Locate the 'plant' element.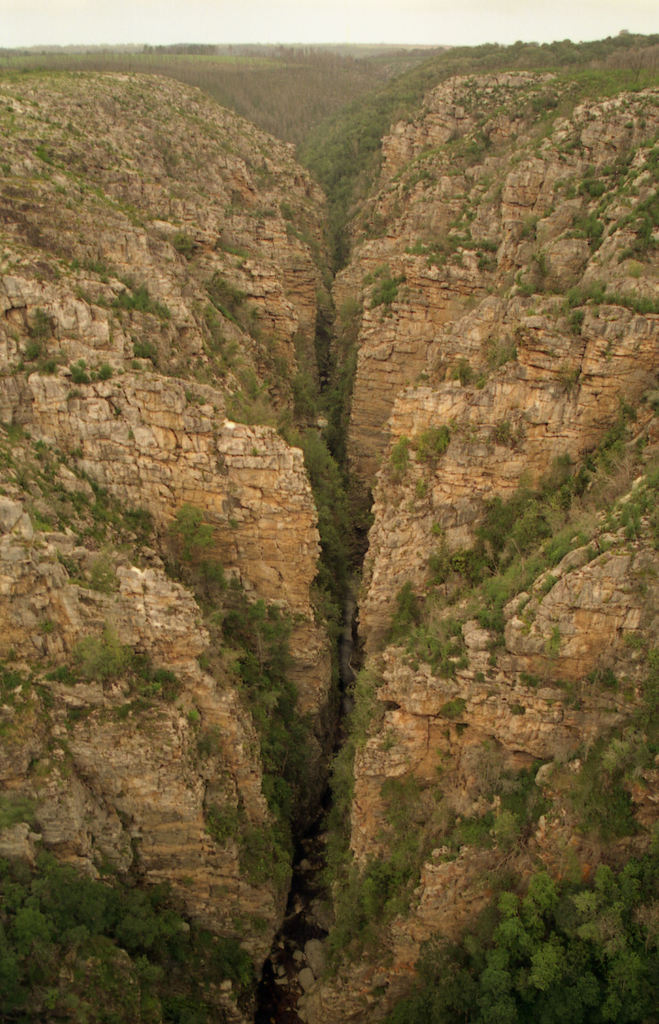
Element bbox: (left=0, top=257, right=19, bottom=273).
